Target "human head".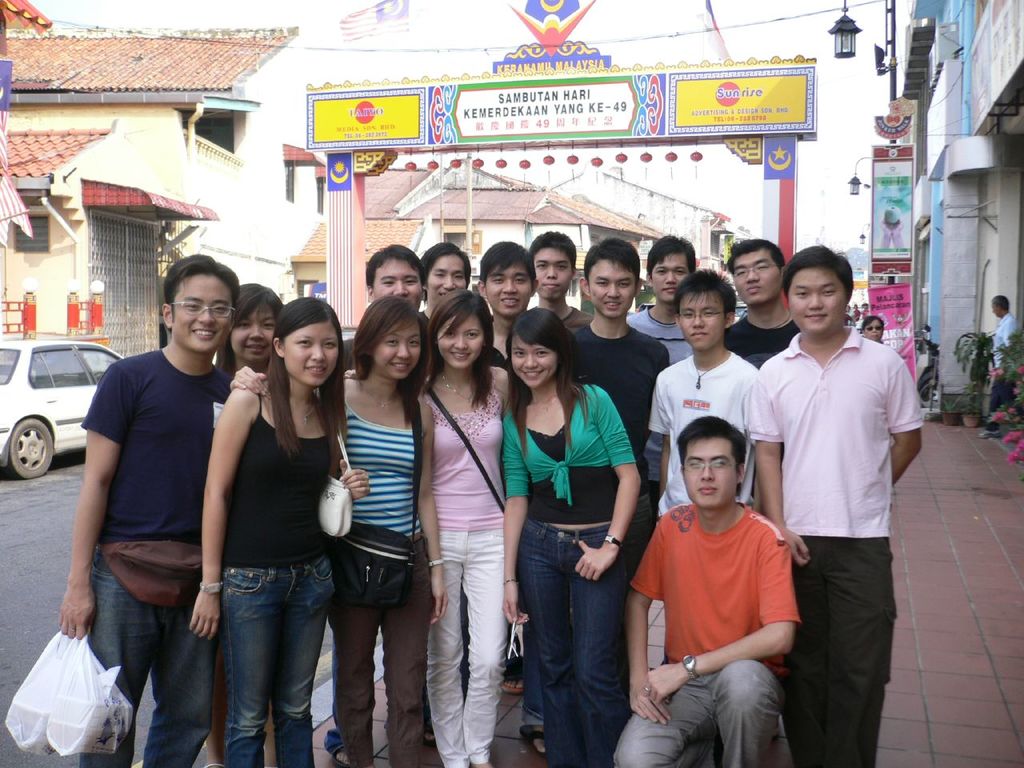
Target region: l=858, t=315, r=885, b=343.
